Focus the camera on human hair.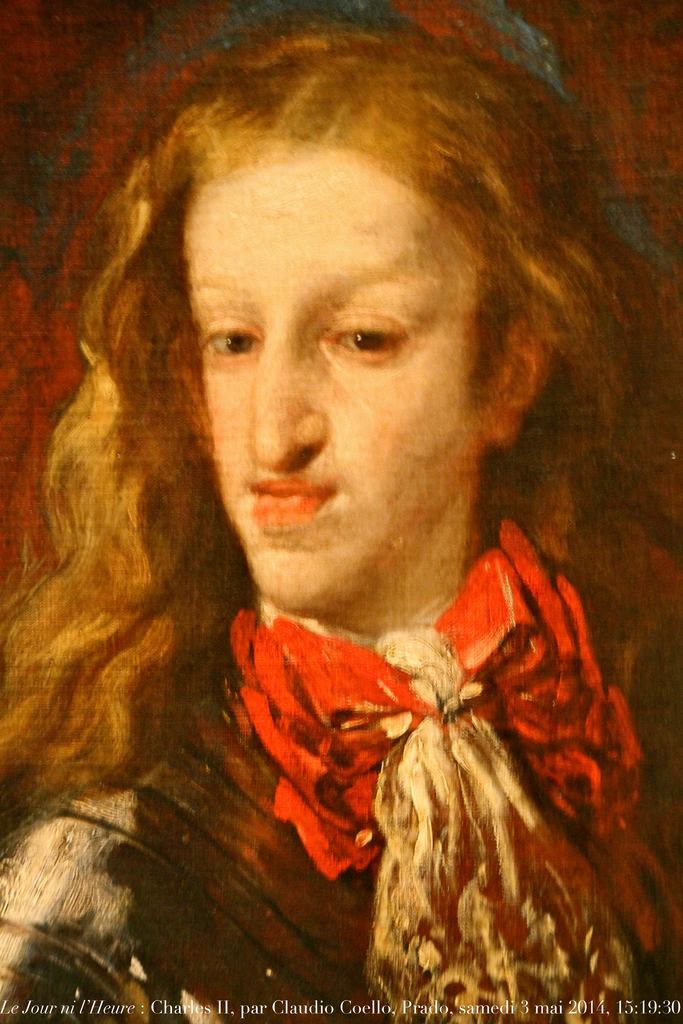
Focus region: [36,63,633,844].
